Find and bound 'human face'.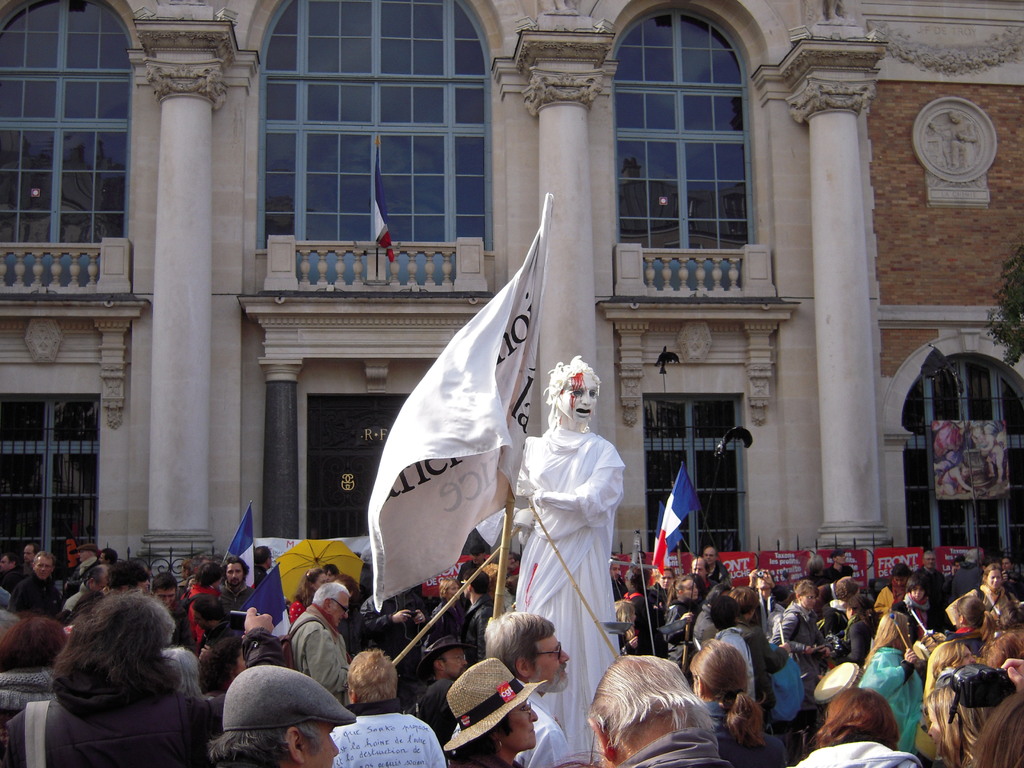
Bound: 564/372/602/426.
